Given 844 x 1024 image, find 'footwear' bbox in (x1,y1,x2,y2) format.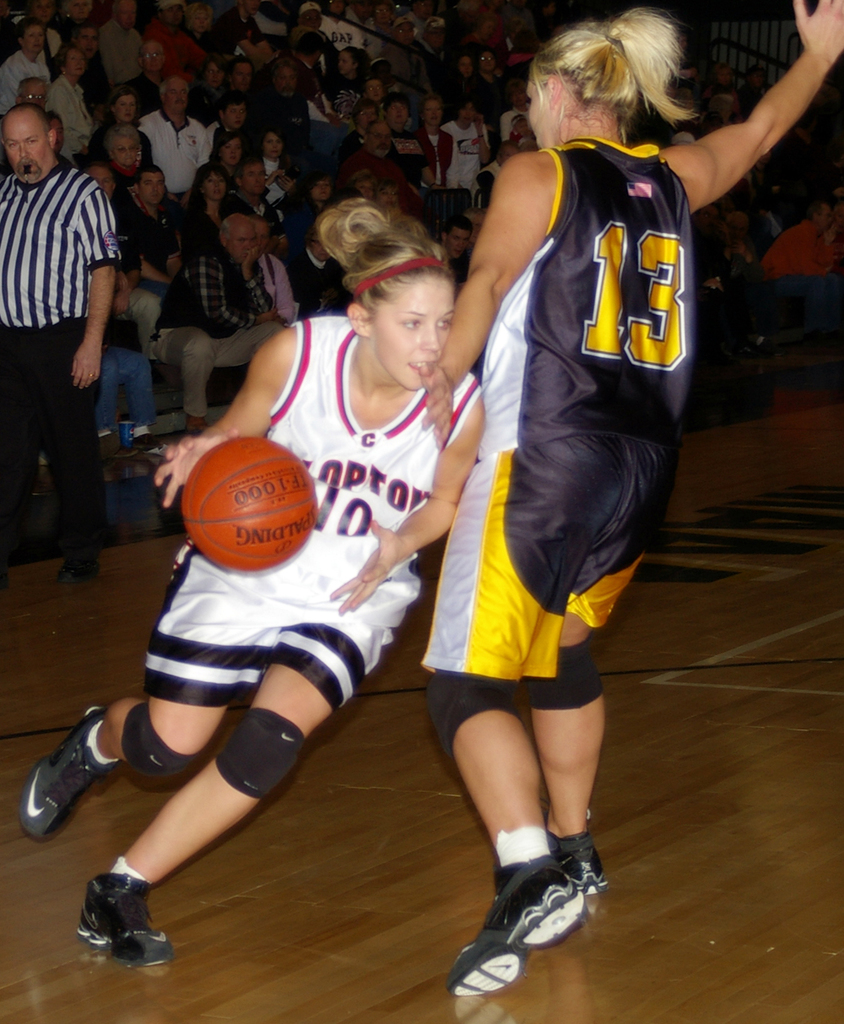
(69,882,167,983).
